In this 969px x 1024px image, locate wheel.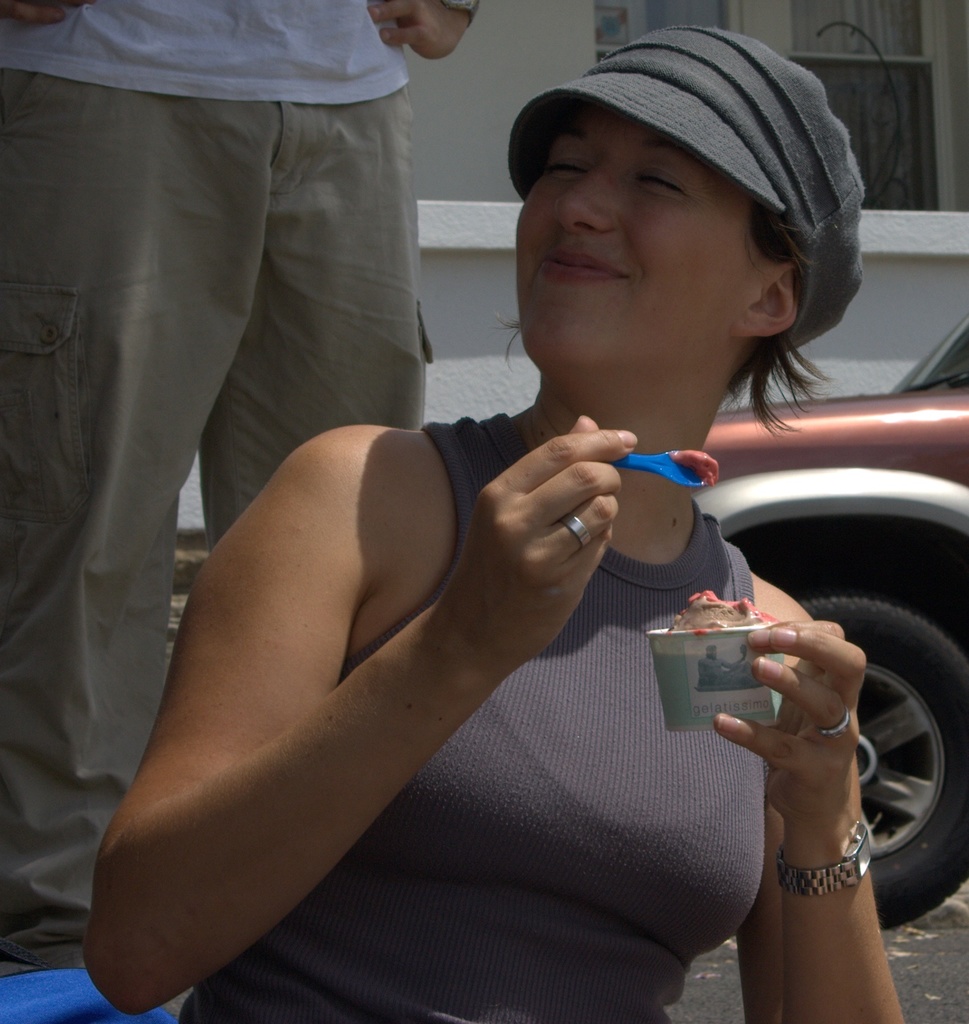
Bounding box: 791:602:968:940.
